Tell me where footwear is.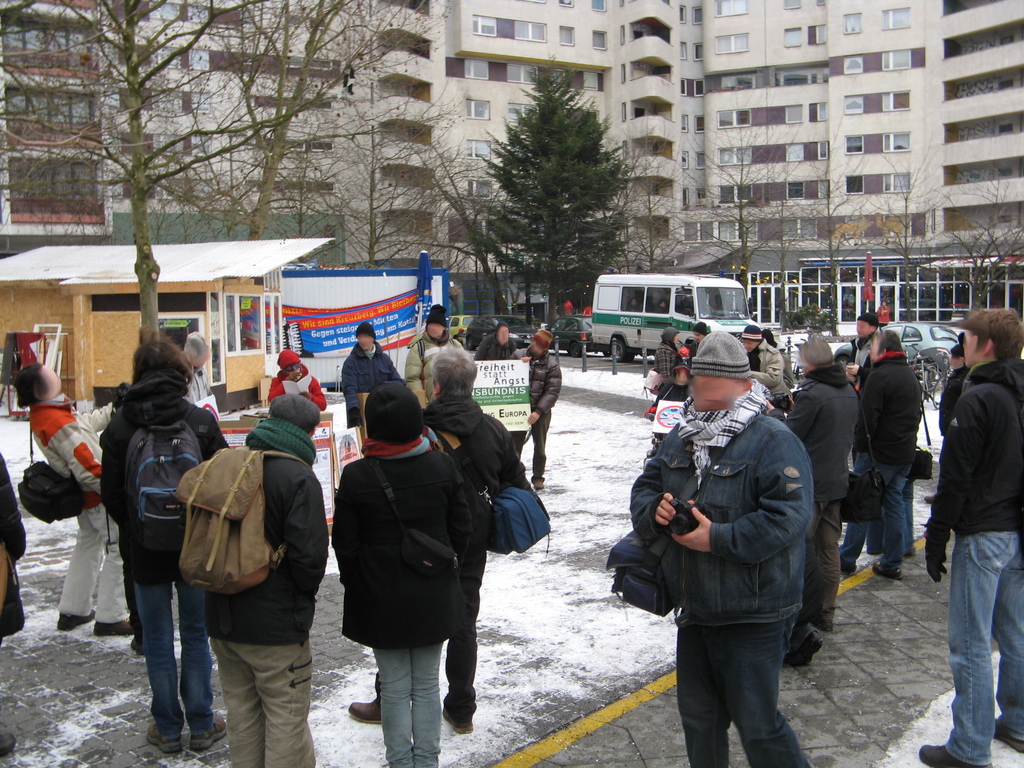
footwear is at bbox=(916, 746, 995, 767).
